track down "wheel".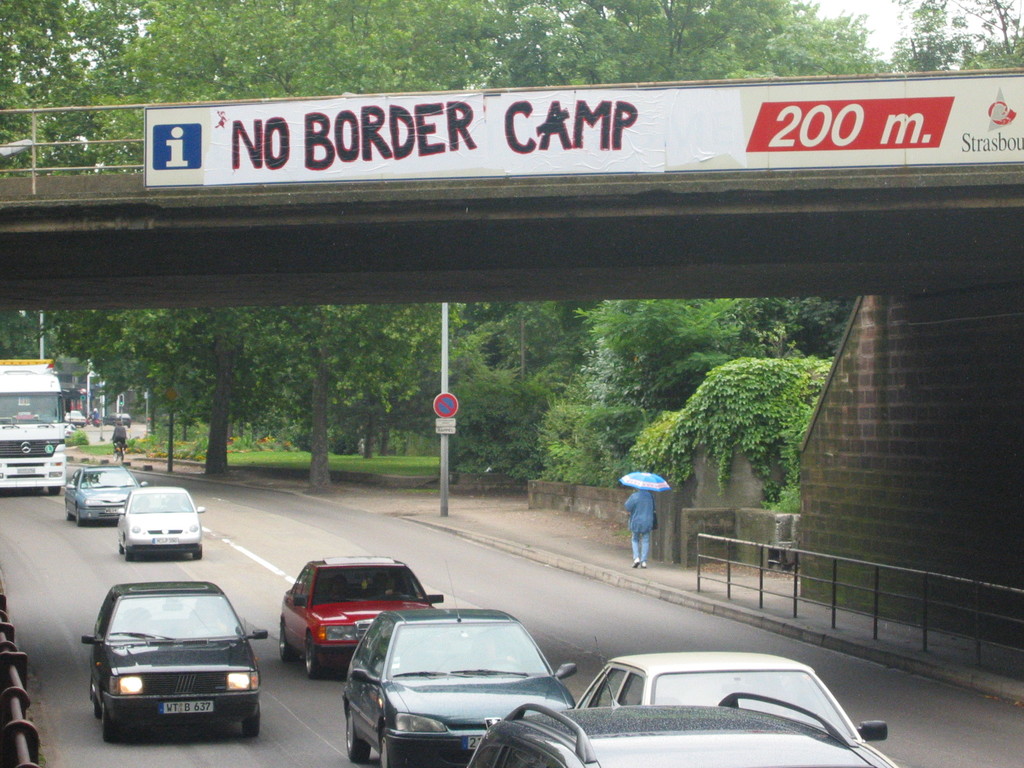
Tracked to <box>301,630,324,675</box>.
